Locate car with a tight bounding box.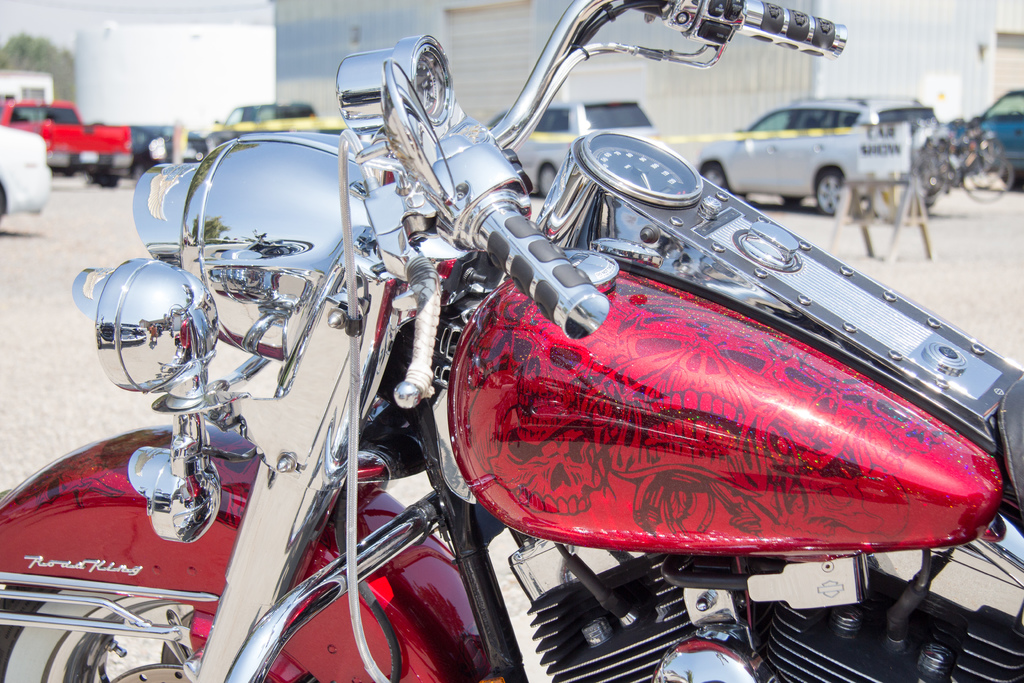
{"left": 484, "top": 96, "right": 660, "bottom": 201}.
